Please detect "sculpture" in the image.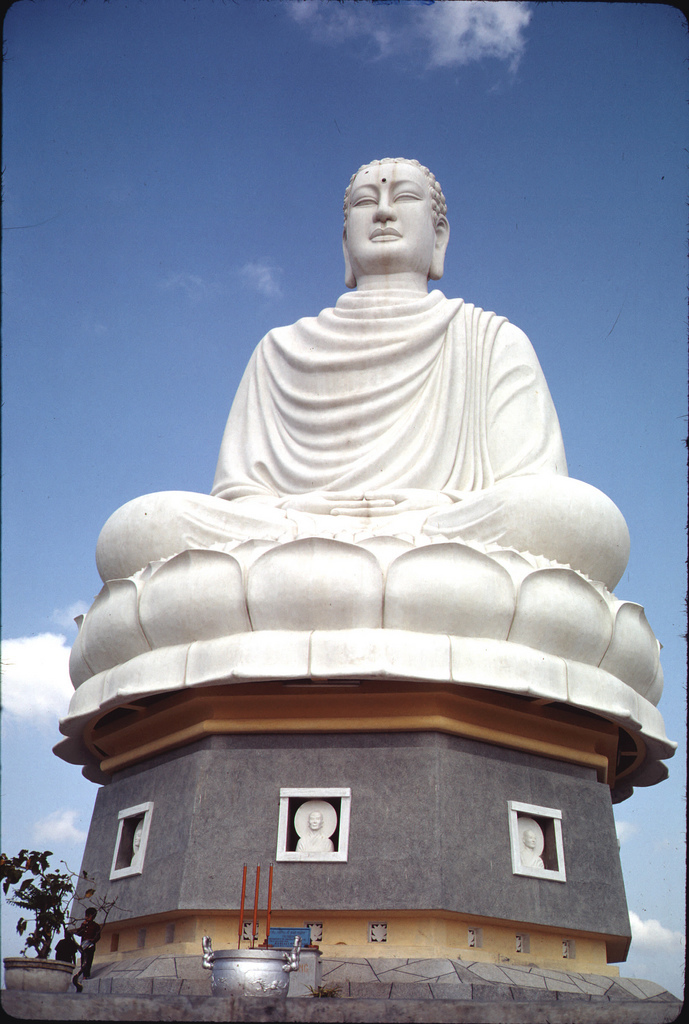
BBox(55, 150, 681, 802).
